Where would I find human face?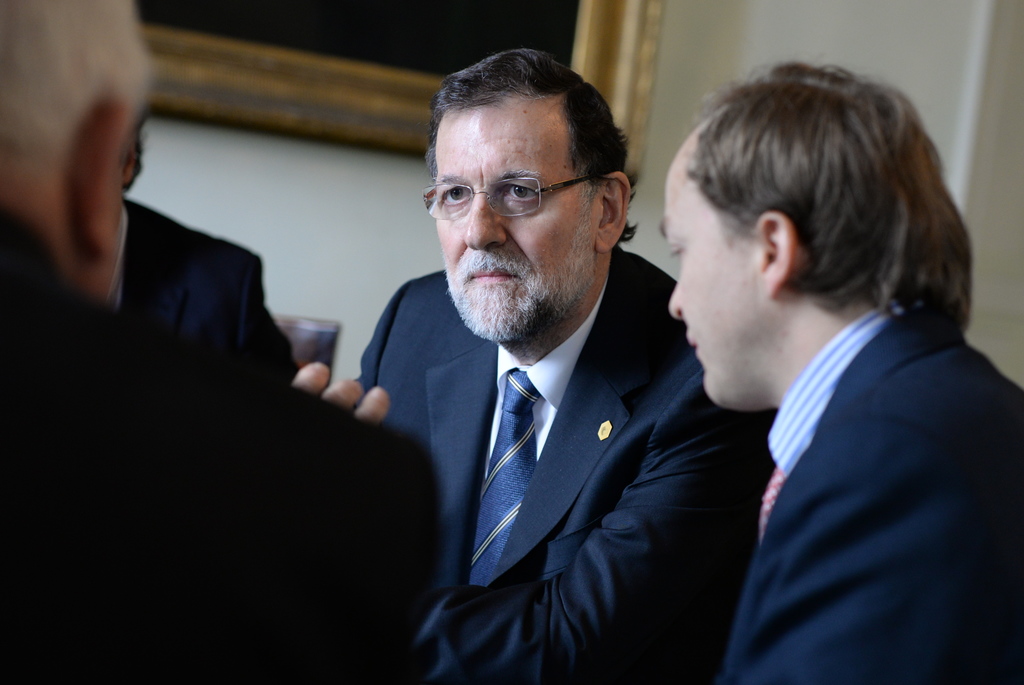
At 436 108 593 343.
